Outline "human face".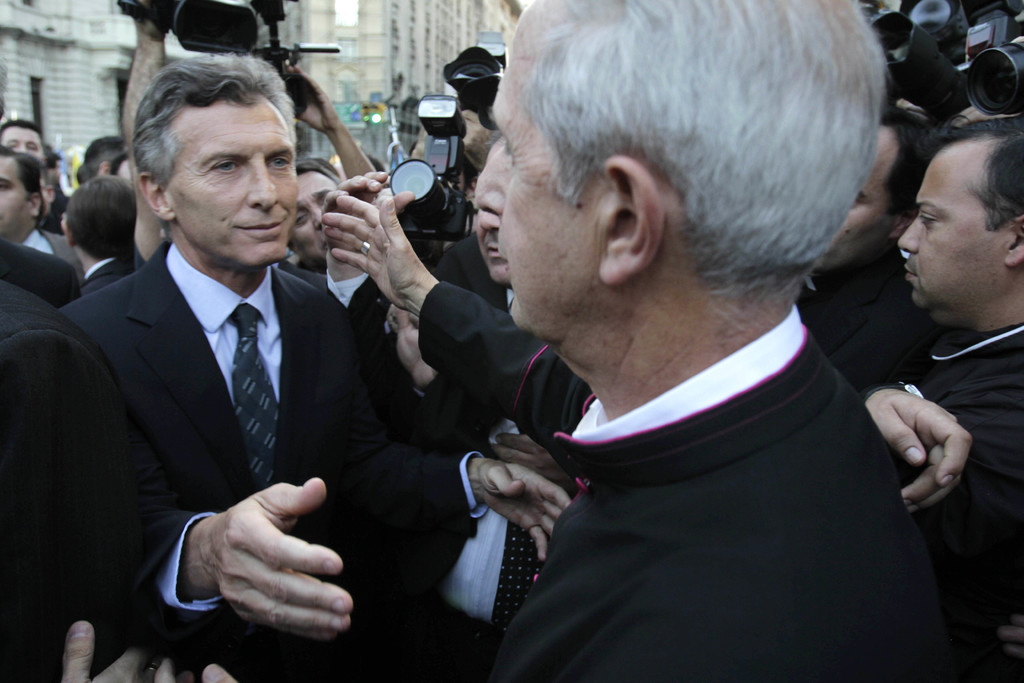
Outline: bbox=[474, 195, 524, 288].
